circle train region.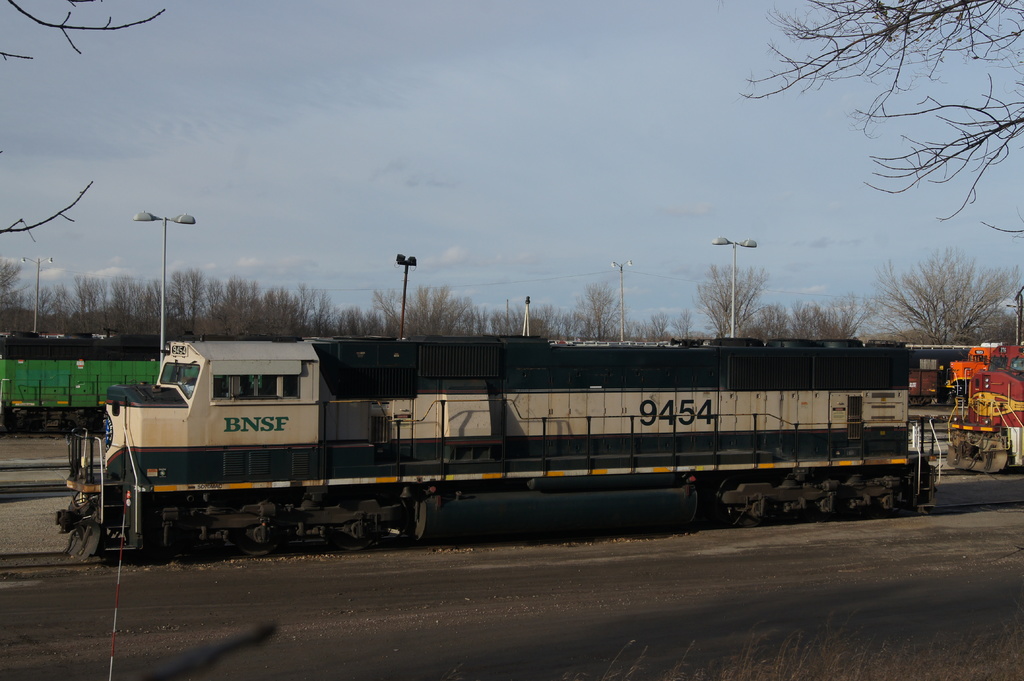
Region: bbox=(944, 334, 1023, 478).
